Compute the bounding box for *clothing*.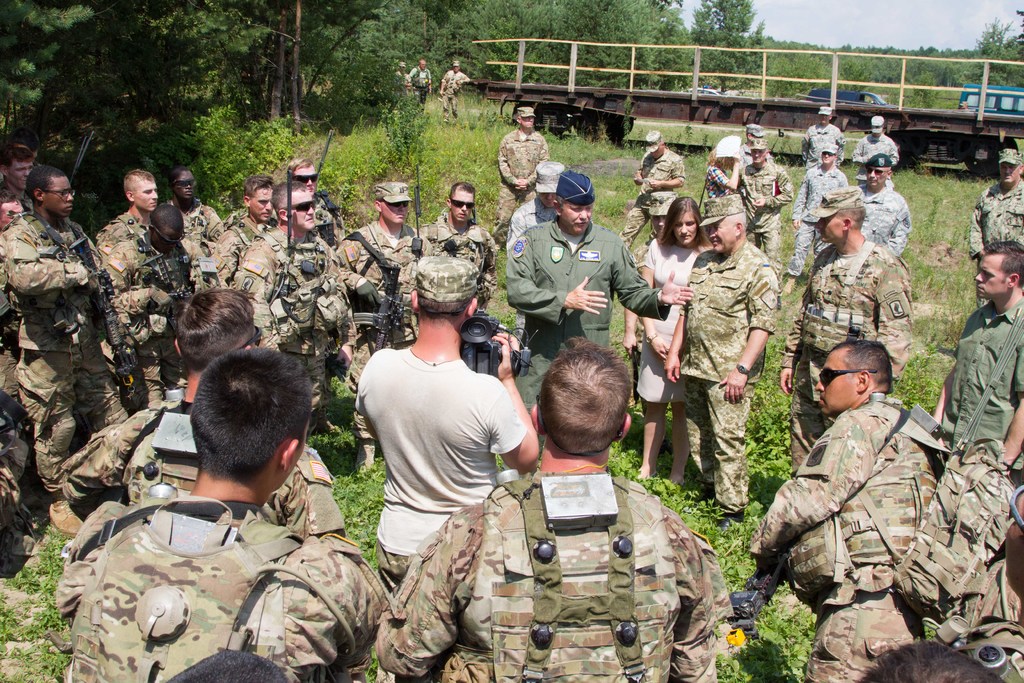
<region>494, 125, 552, 258</region>.
